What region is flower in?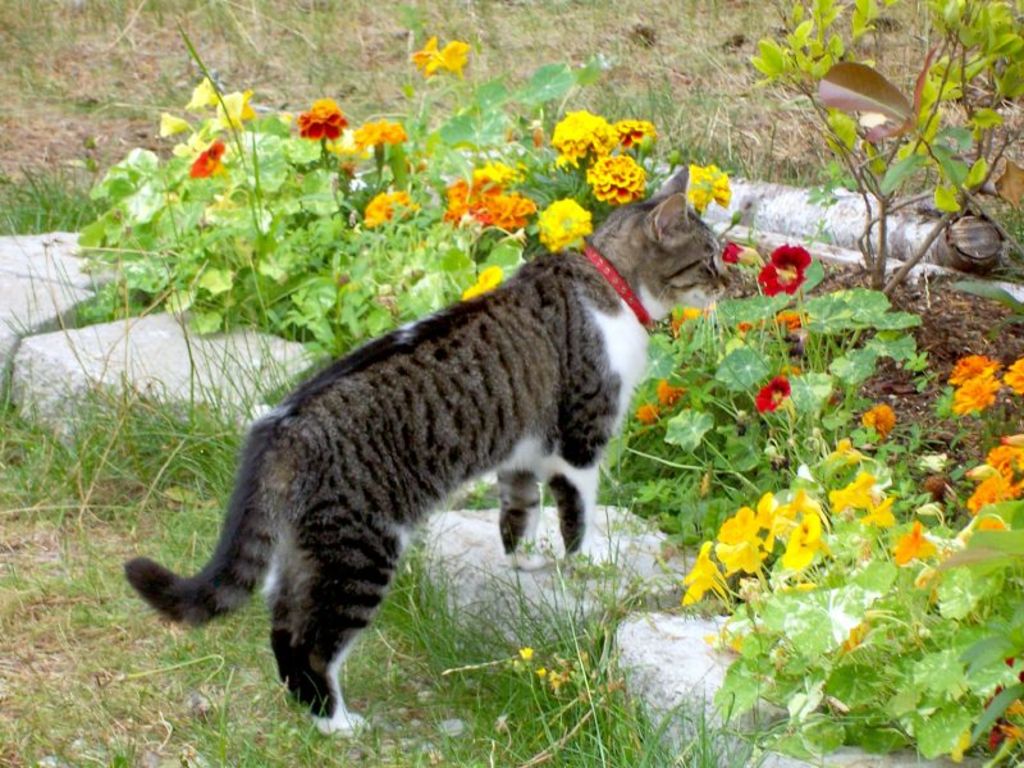
bbox=[361, 182, 421, 233].
